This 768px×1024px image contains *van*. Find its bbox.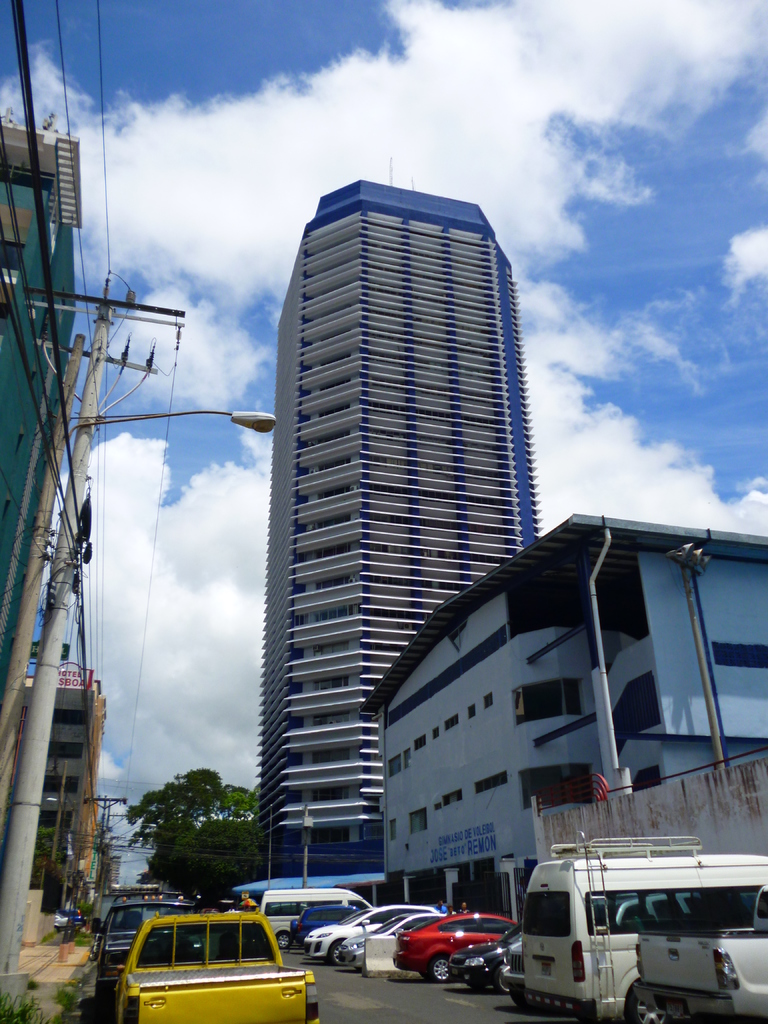
Rect(636, 882, 767, 1023).
